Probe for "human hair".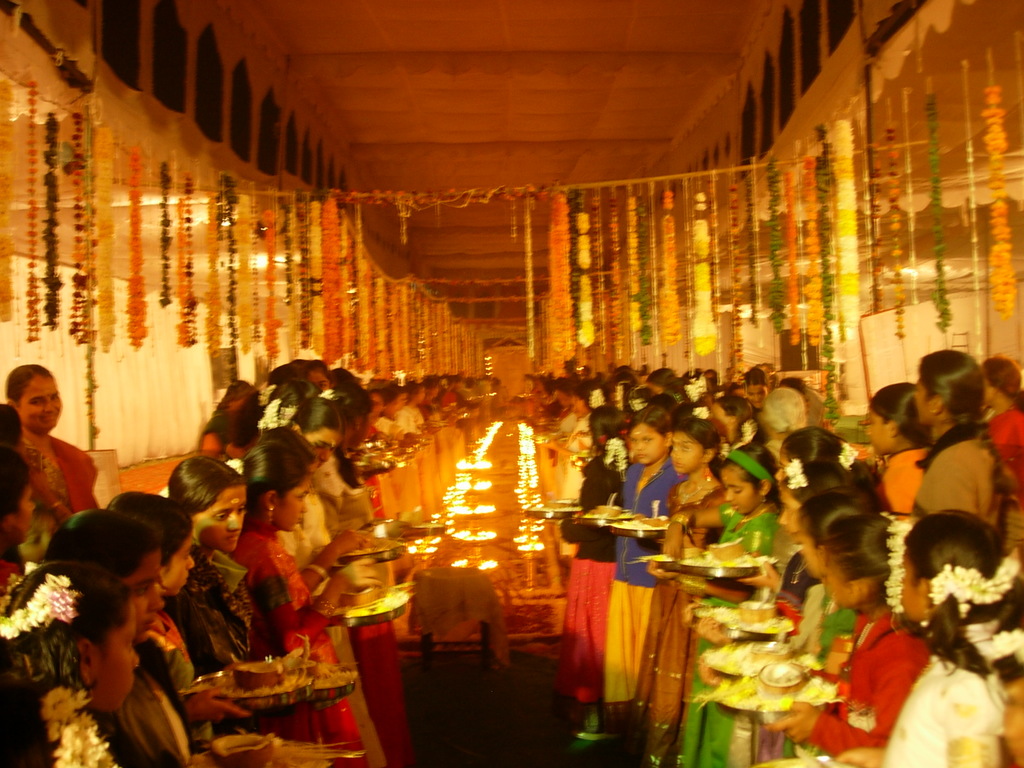
Probe result: select_region(742, 367, 766, 387).
